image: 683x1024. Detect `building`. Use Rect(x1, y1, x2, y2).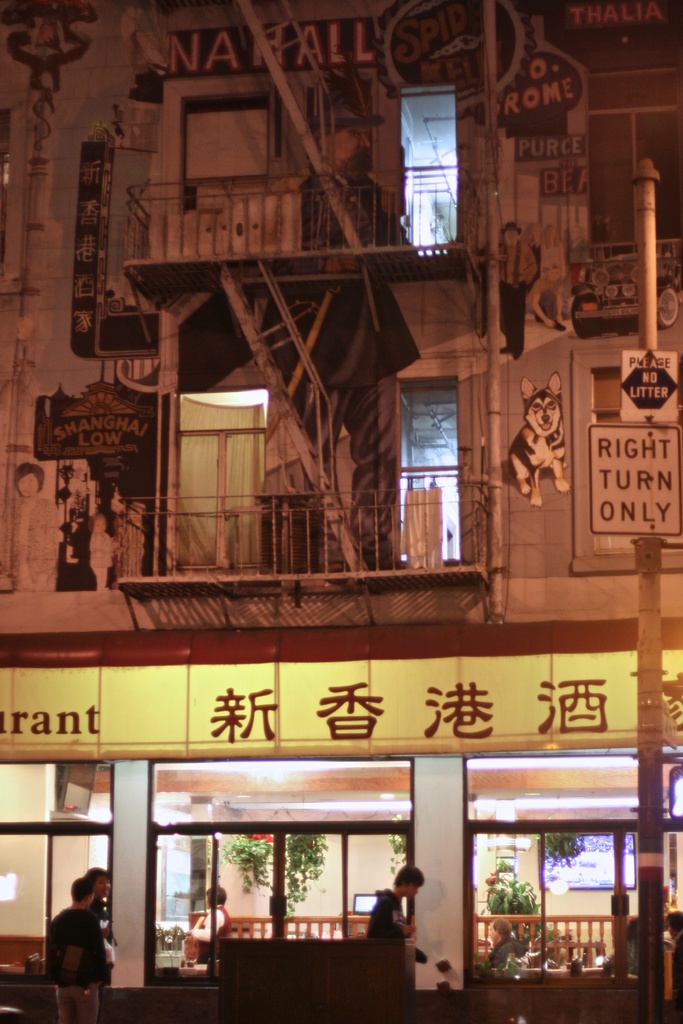
Rect(0, 0, 682, 1023).
